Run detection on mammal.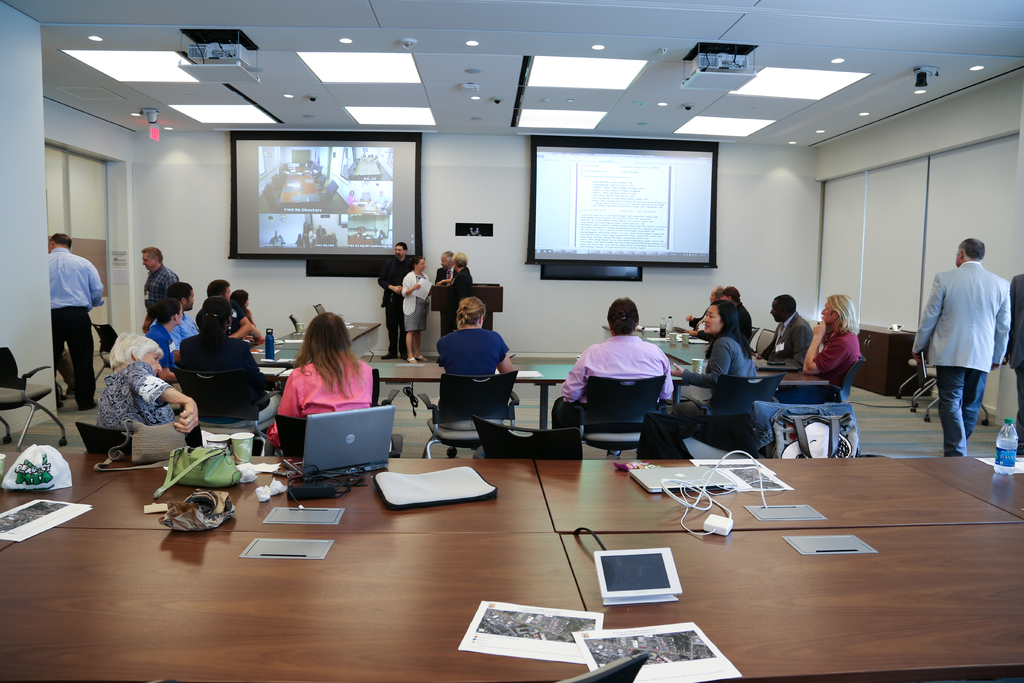
Result: select_region(552, 298, 675, 456).
